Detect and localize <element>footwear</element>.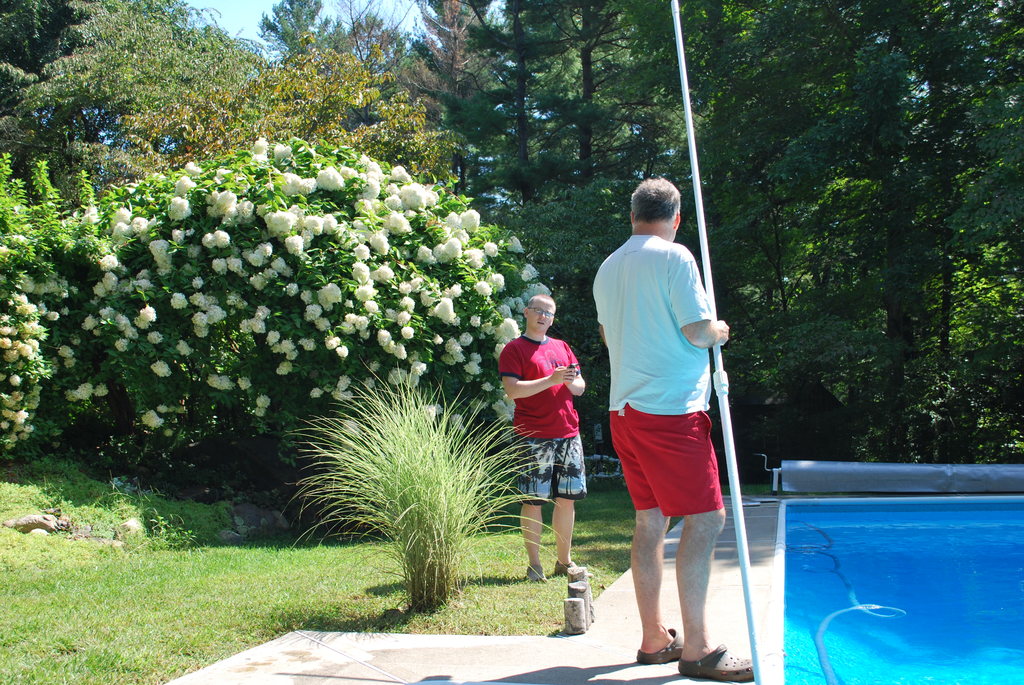
Localized at [left=639, top=624, right=686, bottom=668].
